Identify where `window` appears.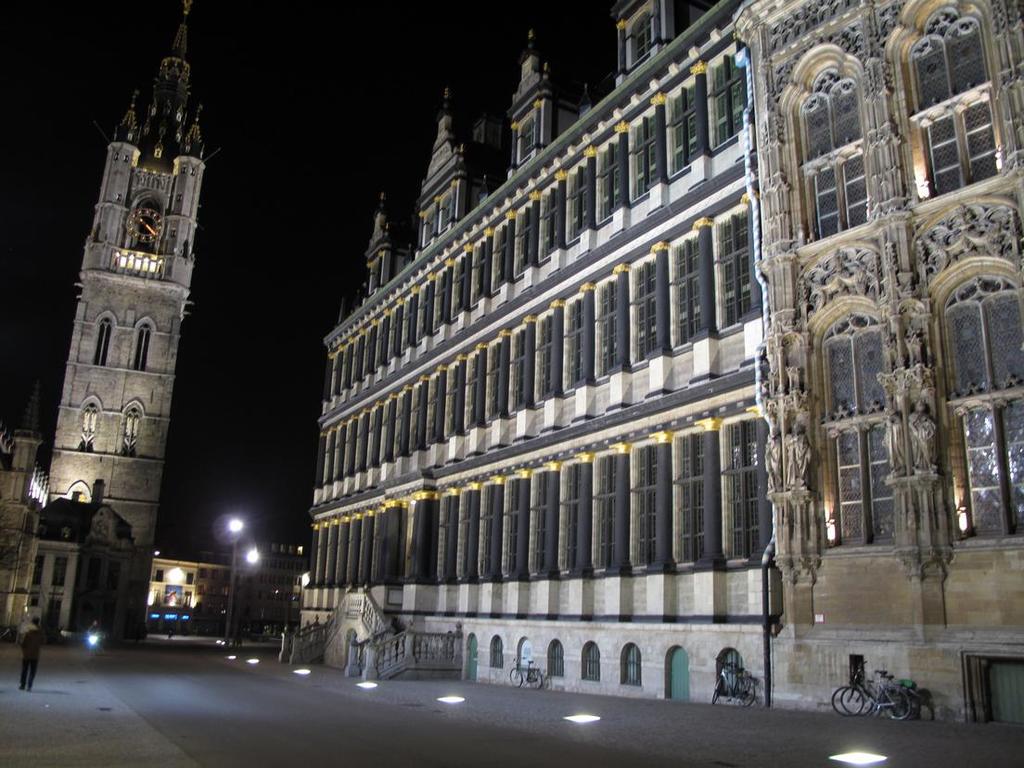
Appears at 724:406:762:558.
